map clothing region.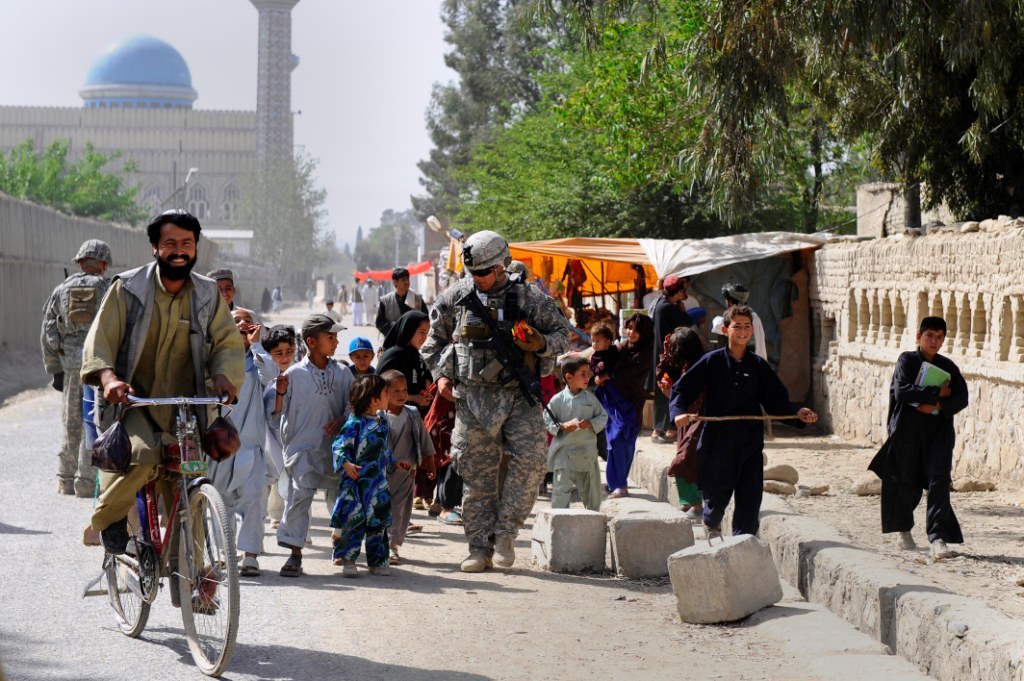
Mapped to left=418, top=385, right=466, bottom=482.
